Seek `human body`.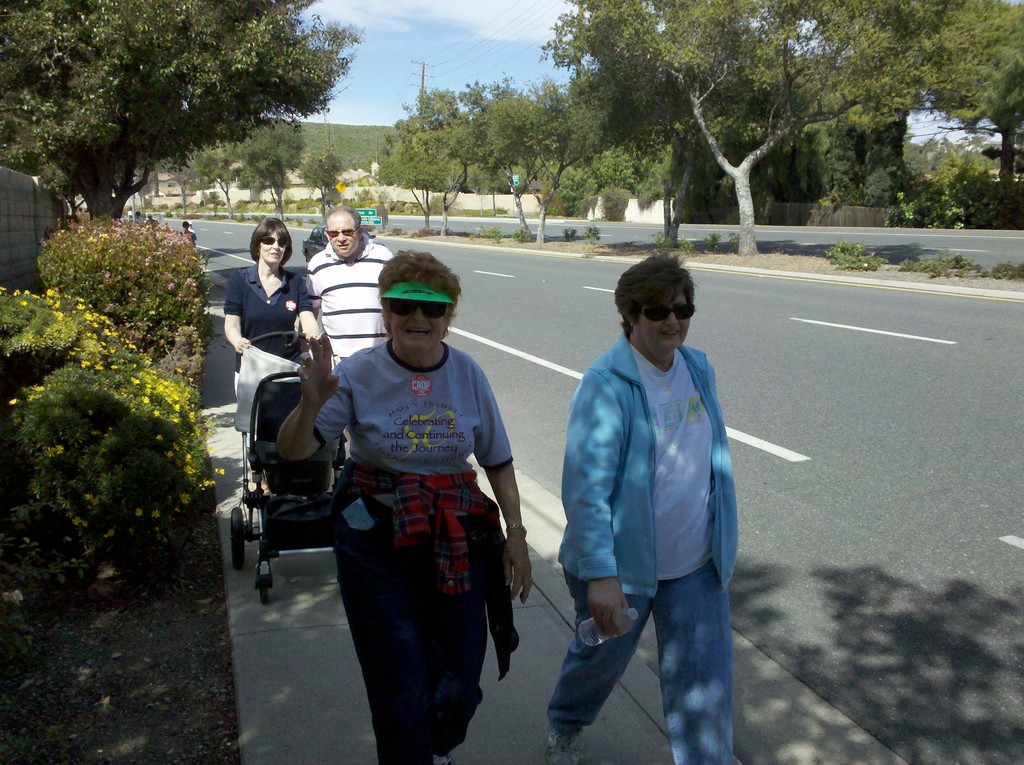
<bbox>220, 261, 325, 478</bbox>.
